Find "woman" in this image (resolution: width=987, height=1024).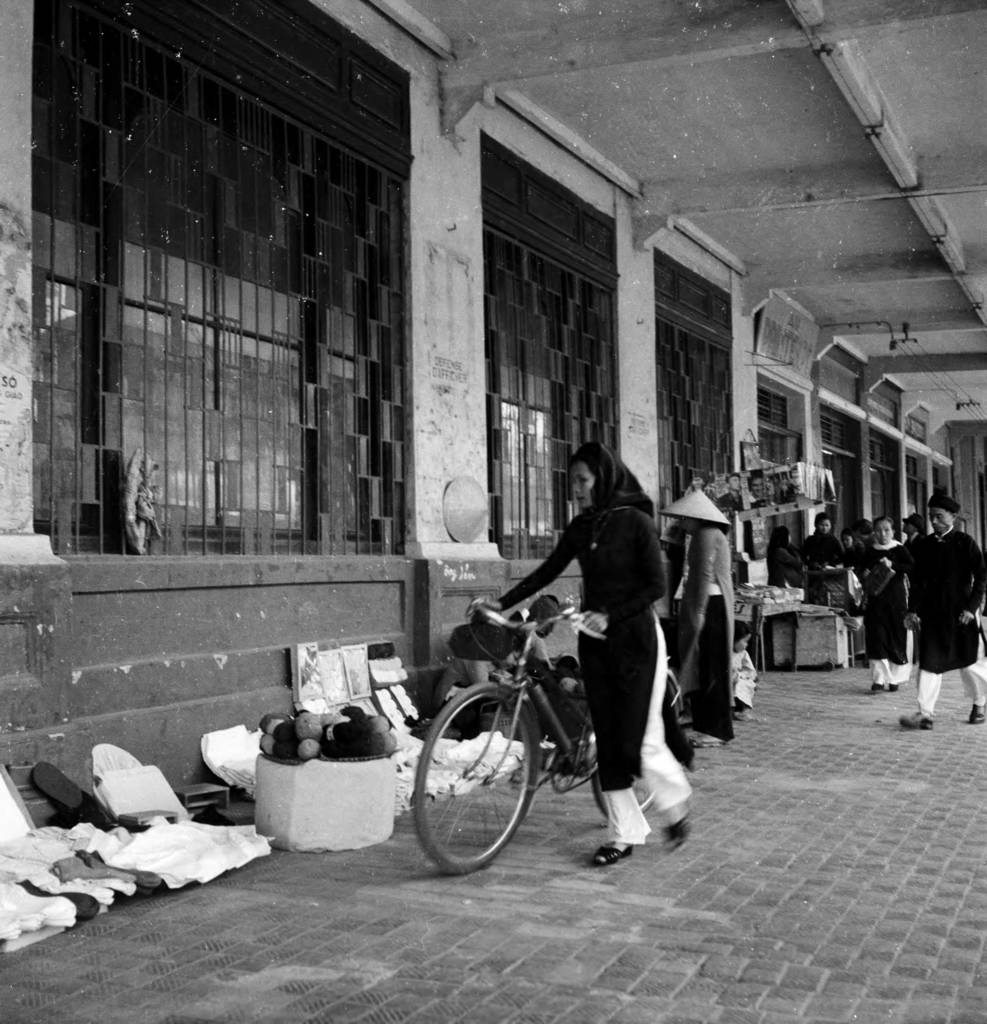
<box>763,525,805,591</box>.
